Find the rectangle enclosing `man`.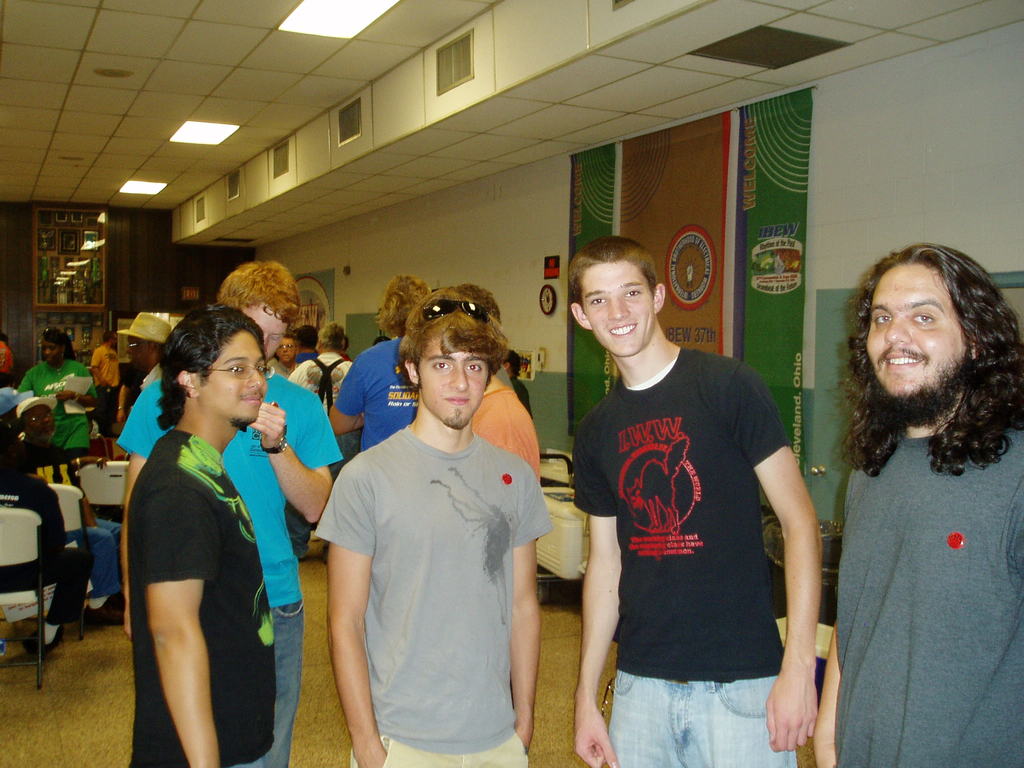
129, 314, 280, 767.
